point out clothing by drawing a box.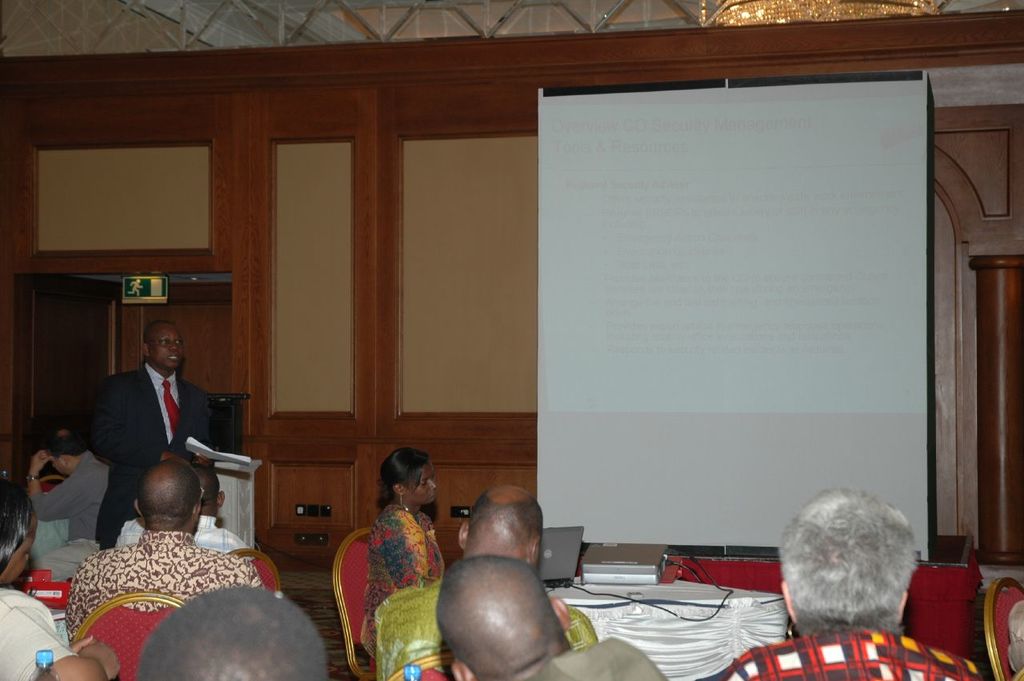
left=0, top=579, right=94, bottom=680.
